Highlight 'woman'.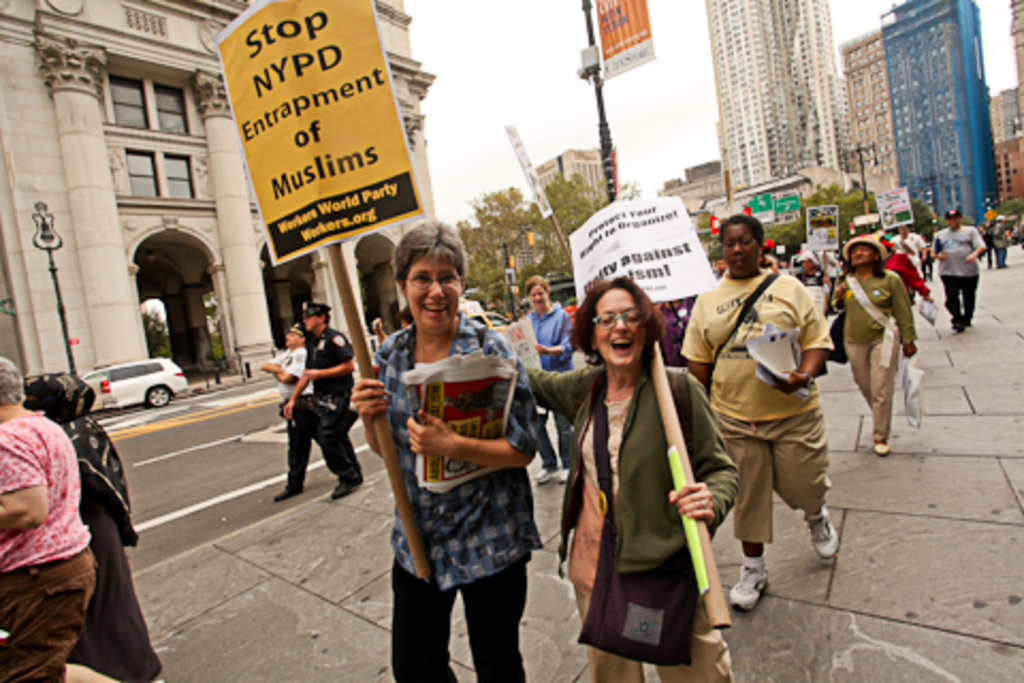
Highlighted region: l=678, t=213, r=828, b=602.
